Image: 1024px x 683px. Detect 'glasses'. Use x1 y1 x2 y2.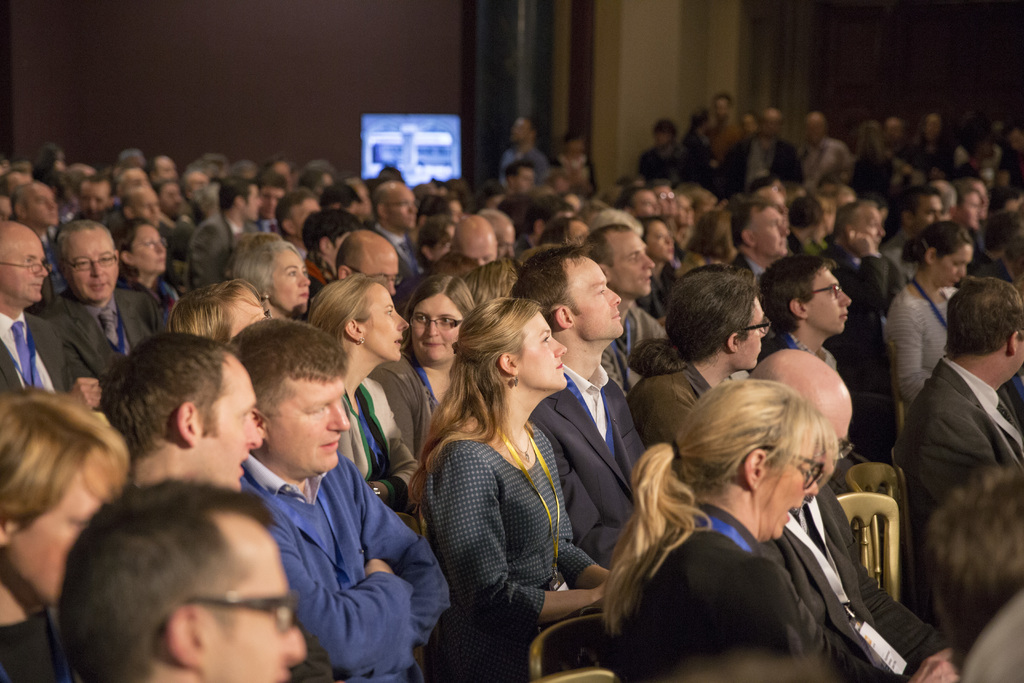
810 283 840 298.
